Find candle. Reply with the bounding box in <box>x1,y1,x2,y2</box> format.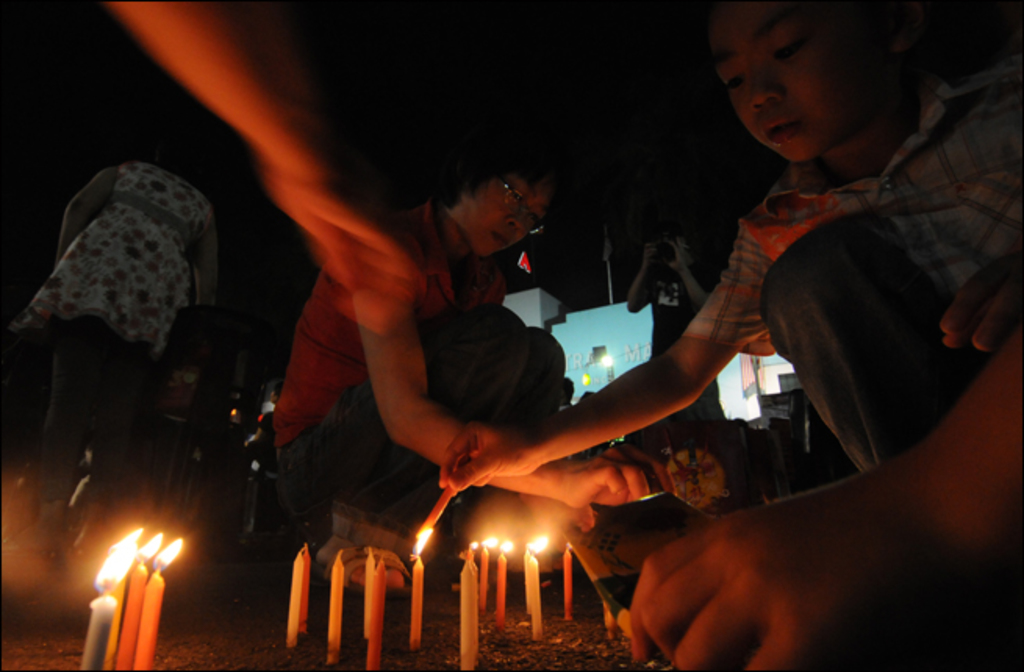
<box>561,547,569,620</box>.
